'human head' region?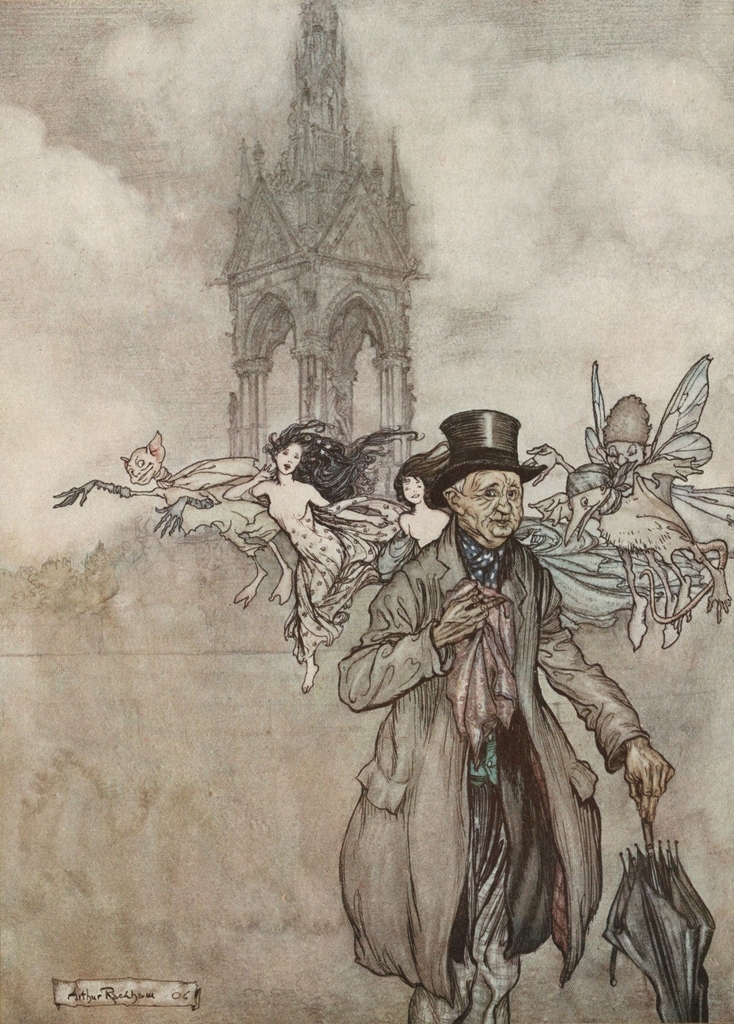
bbox=[435, 447, 547, 549]
